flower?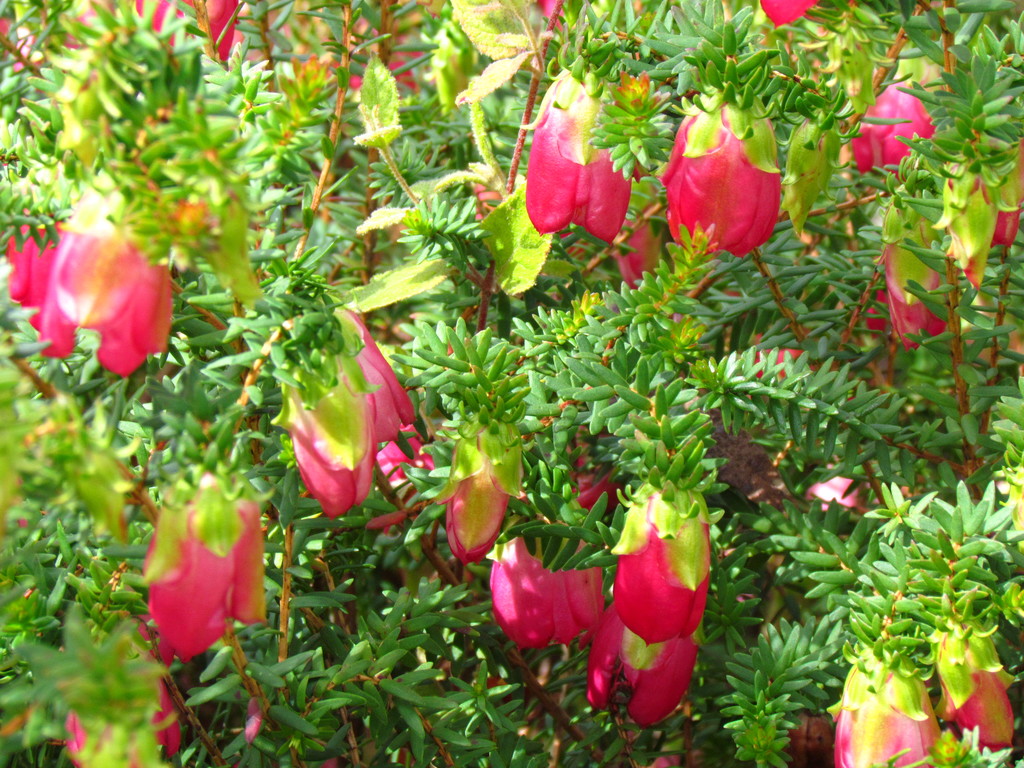
<bbox>435, 438, 523, 569</bbox>
